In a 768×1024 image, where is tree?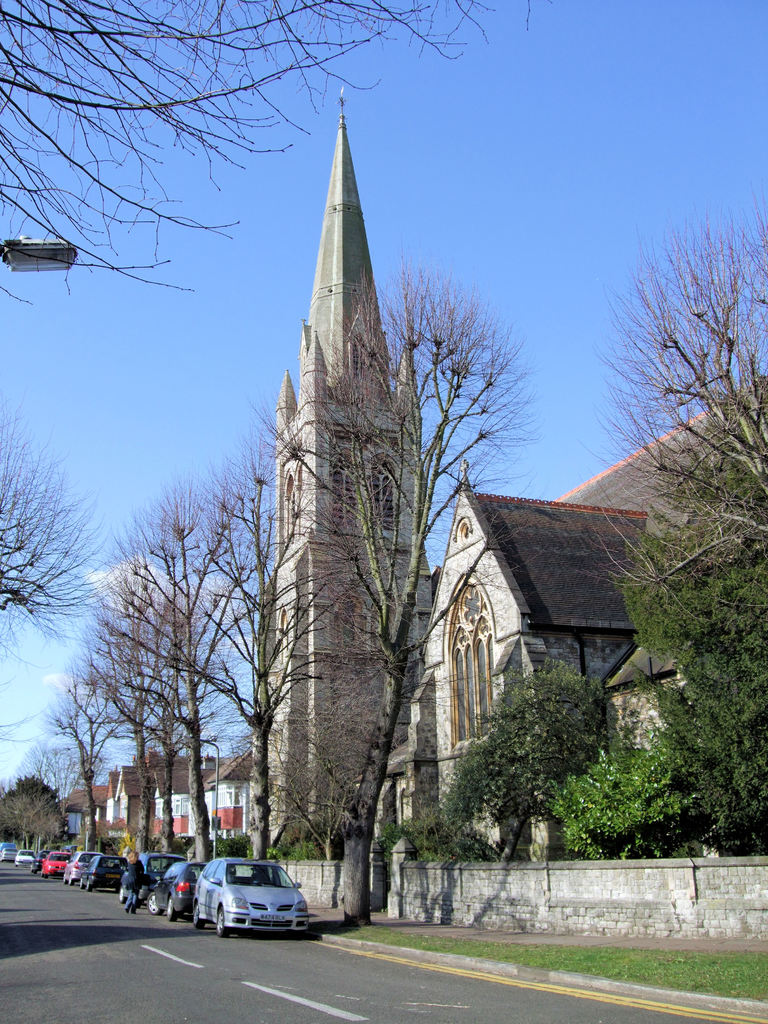
bbox=(571, 186, 767, 625).
